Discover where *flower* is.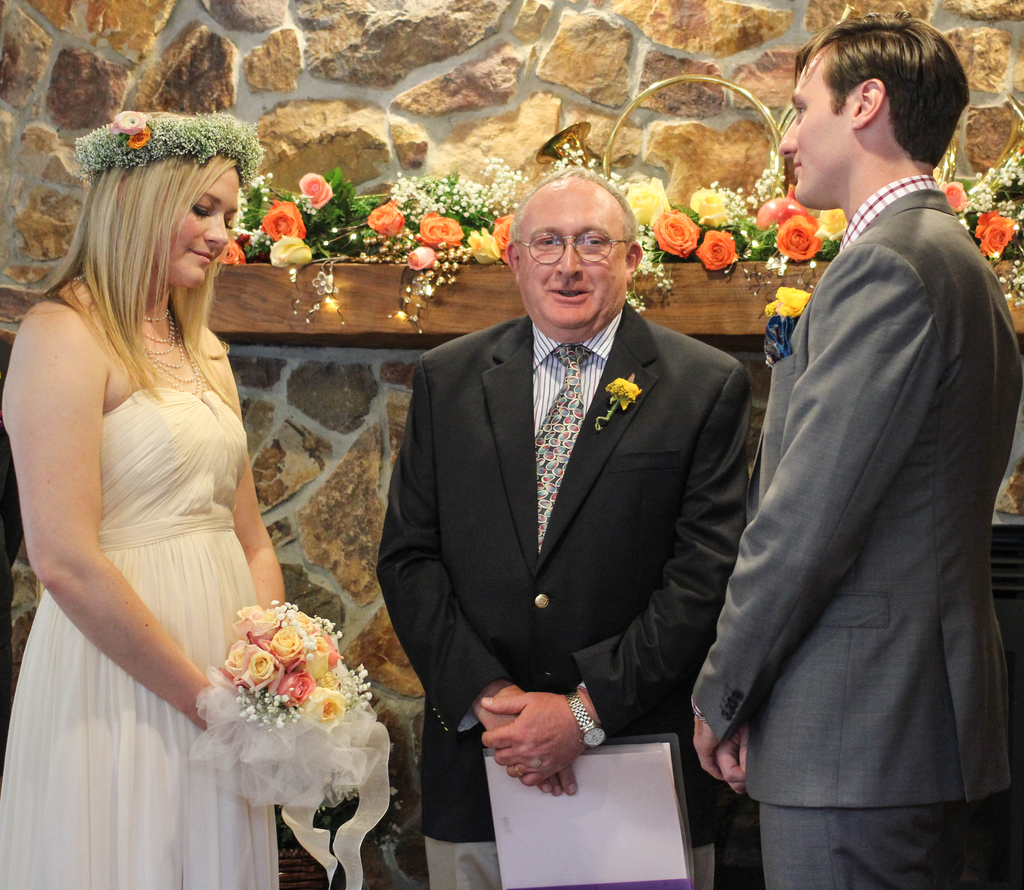
Discovered at [625,177,665,228].
